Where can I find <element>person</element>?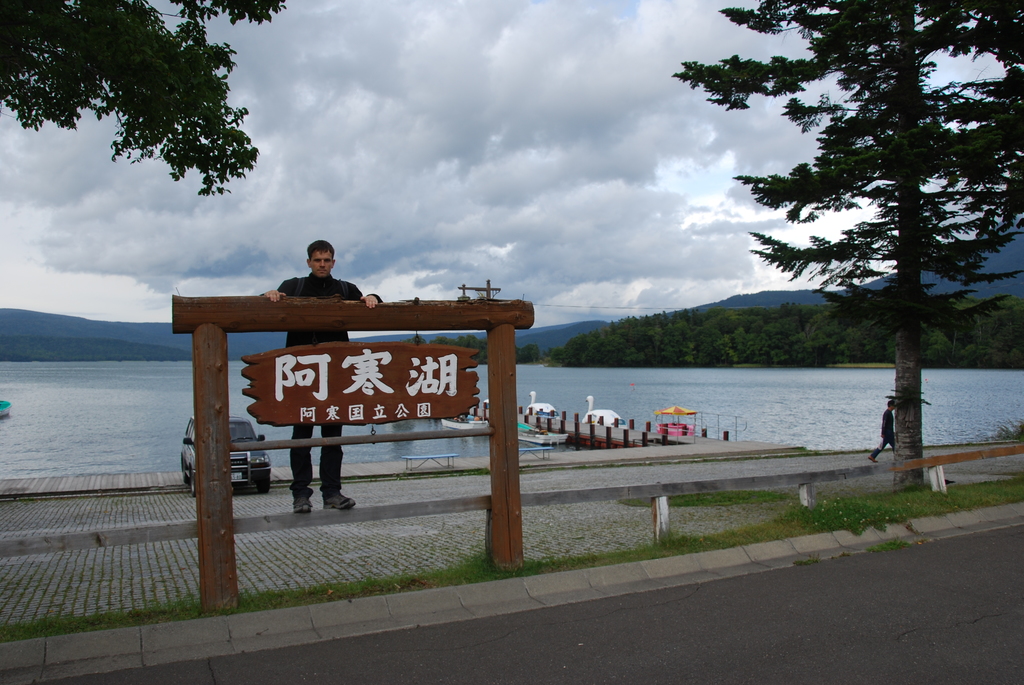
You can find it at region(868, 398, 895, 462).
